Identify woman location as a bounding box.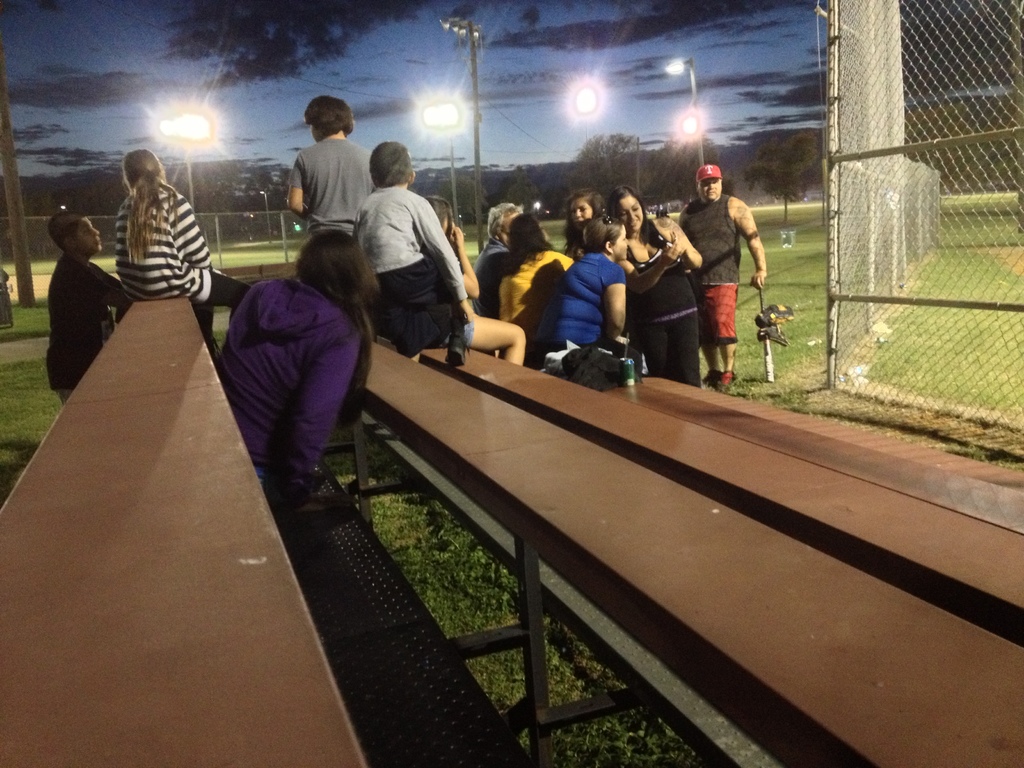
[left=469, top=204, right=520, bottom=325].
